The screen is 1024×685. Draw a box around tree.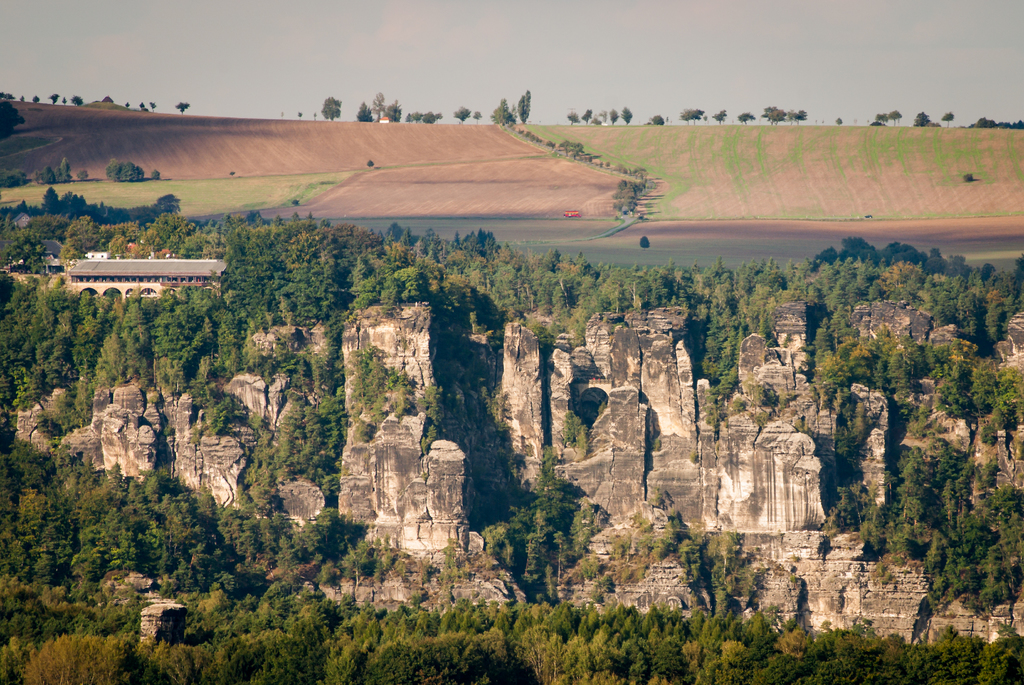
[101, 157, 148, 179].
